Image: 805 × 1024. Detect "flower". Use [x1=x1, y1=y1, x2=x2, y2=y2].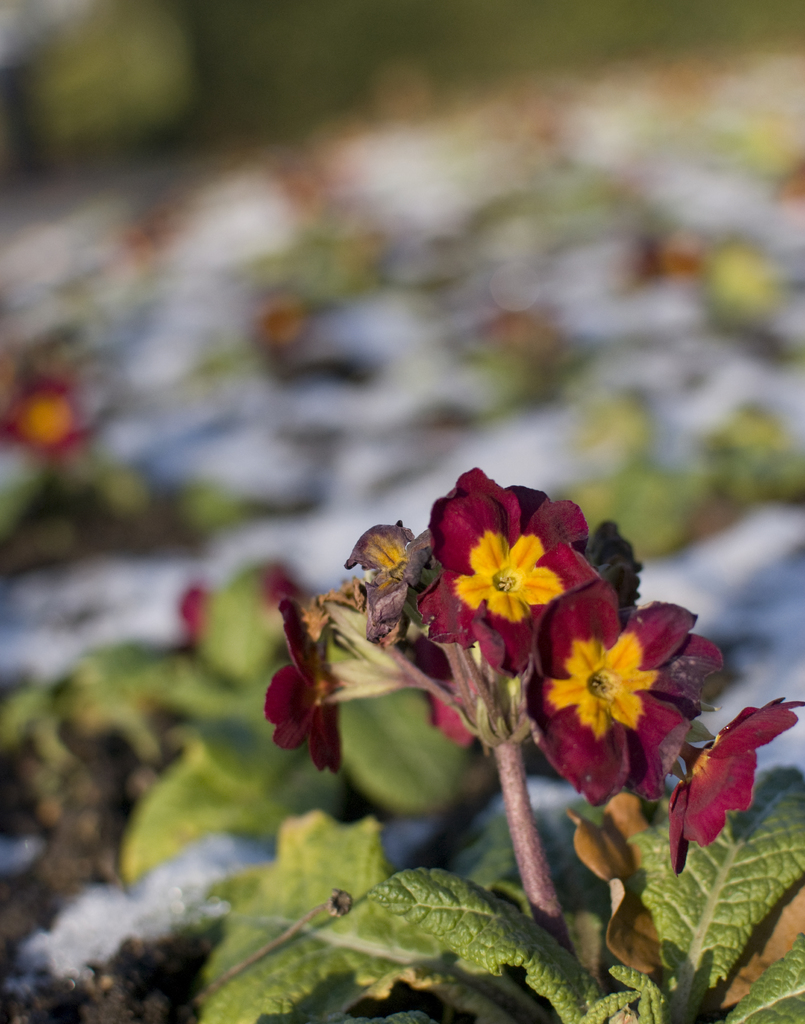
[x1=426, y1=468, x2=603, y2=644].
